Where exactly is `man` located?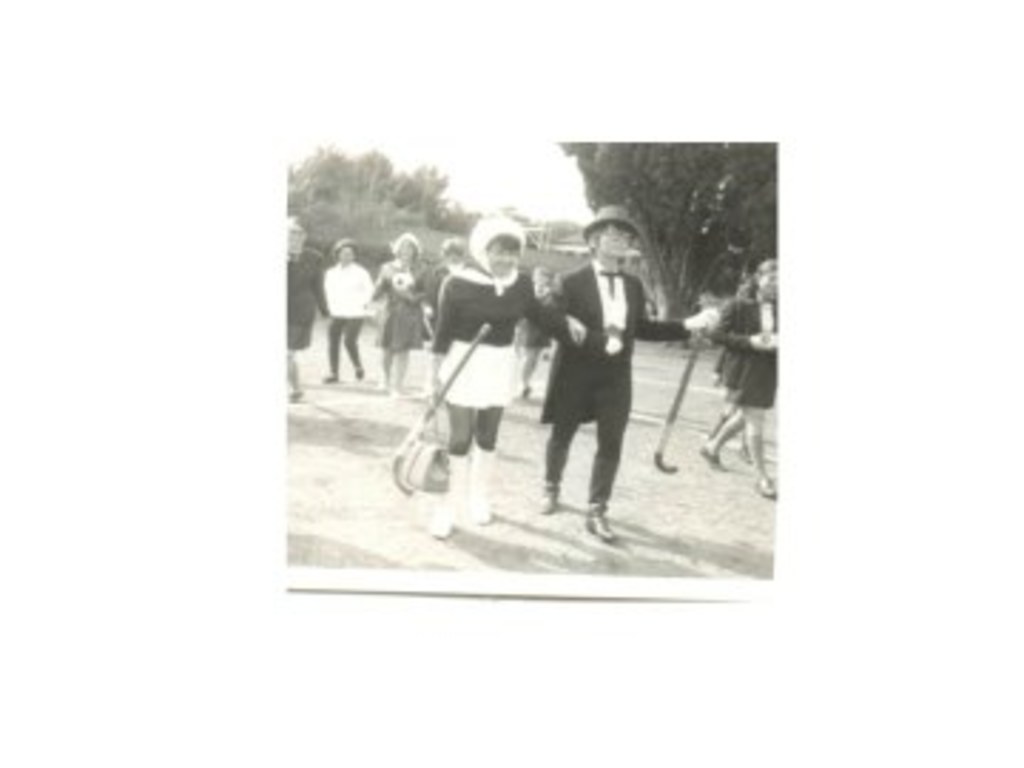
Its bounding box is [546, 199, 725, 555].
